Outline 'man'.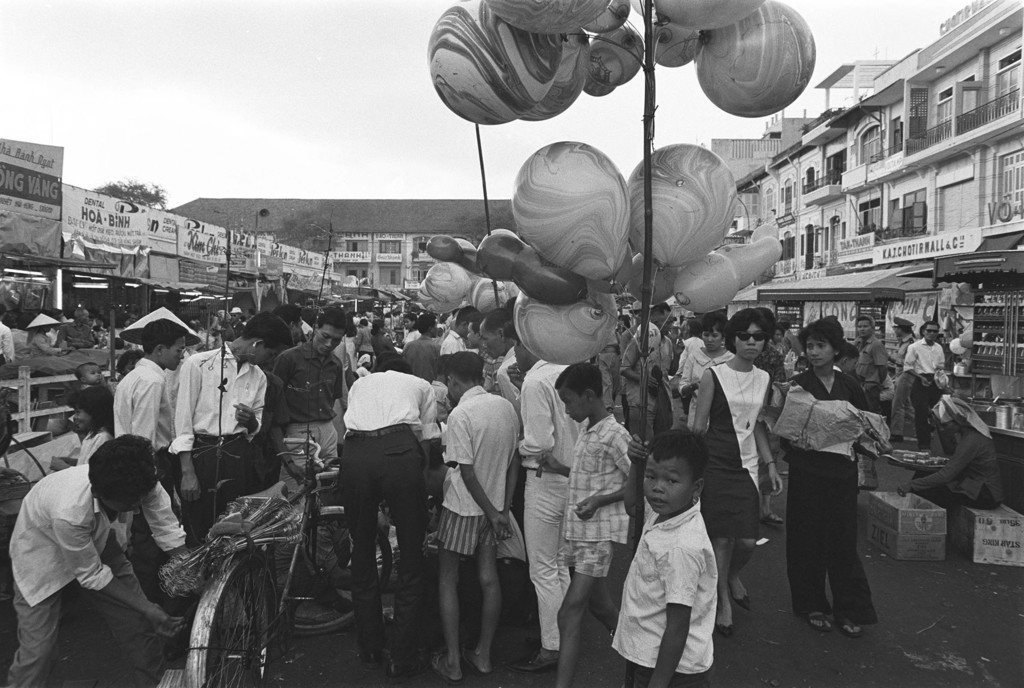
Outline: select_region(477, 300, 532, 465).
